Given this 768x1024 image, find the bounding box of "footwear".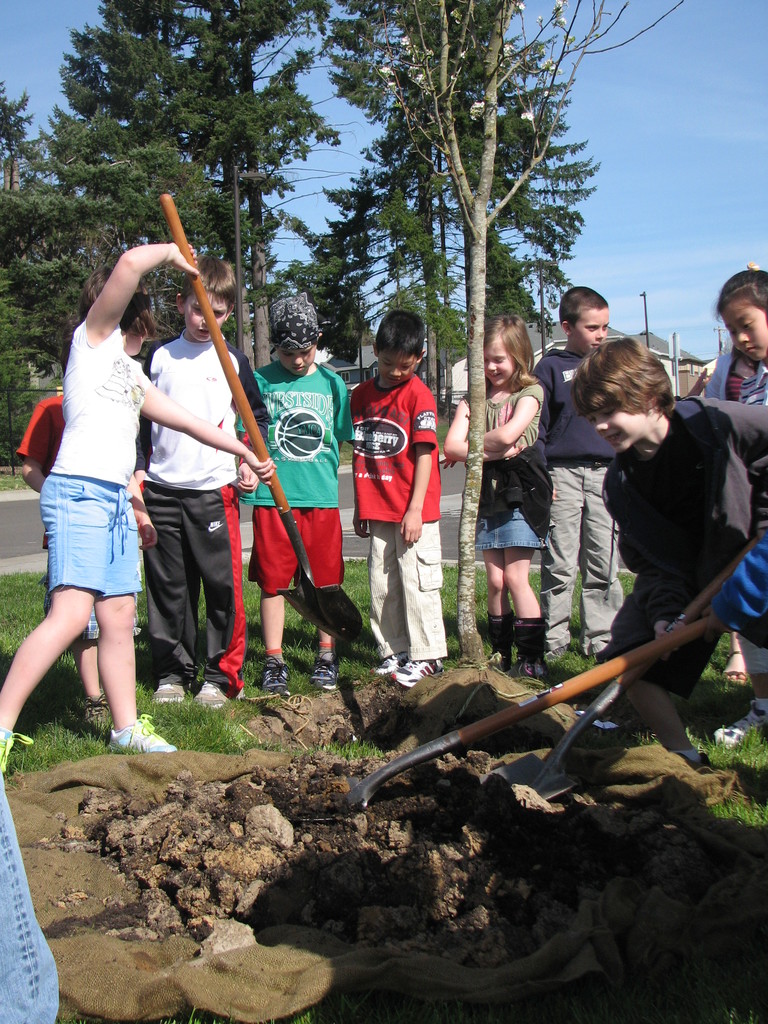
389,657,438,683.
